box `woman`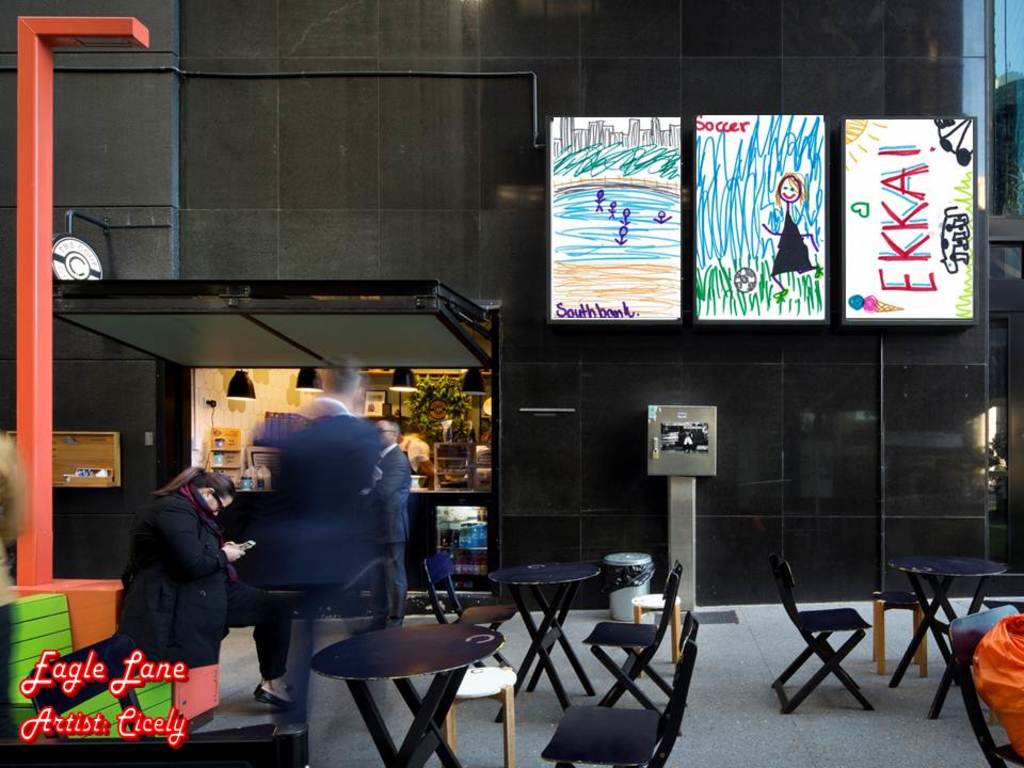
119/466/245/665
